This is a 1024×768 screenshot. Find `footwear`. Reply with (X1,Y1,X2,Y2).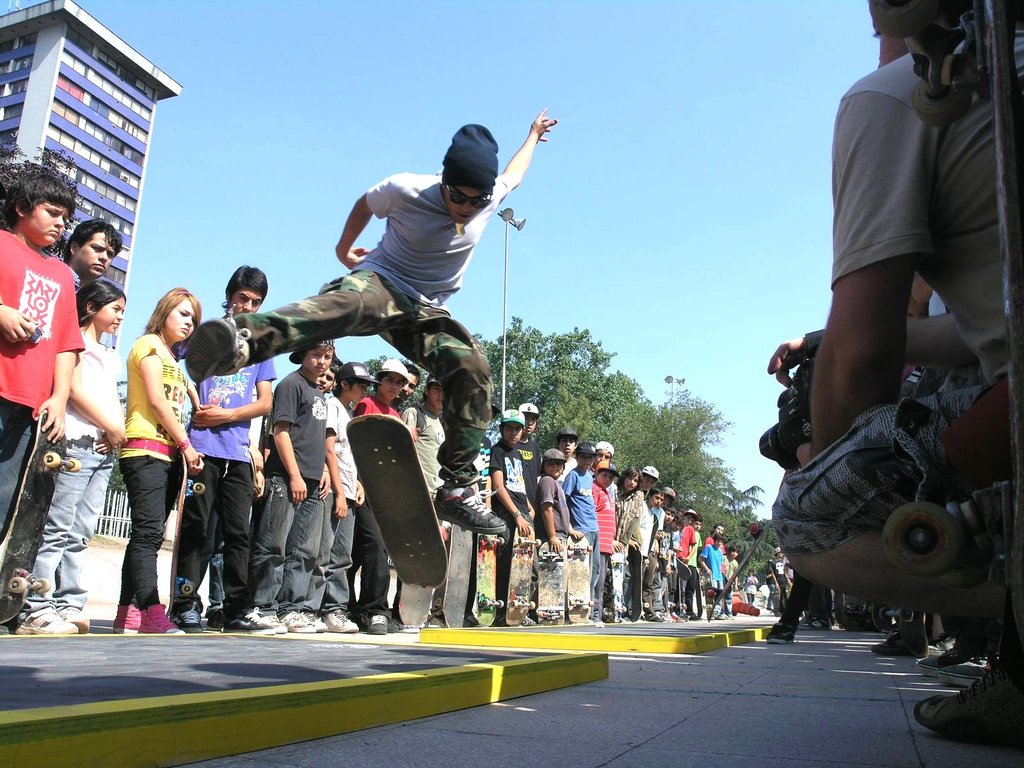
(301,609,326,630).
